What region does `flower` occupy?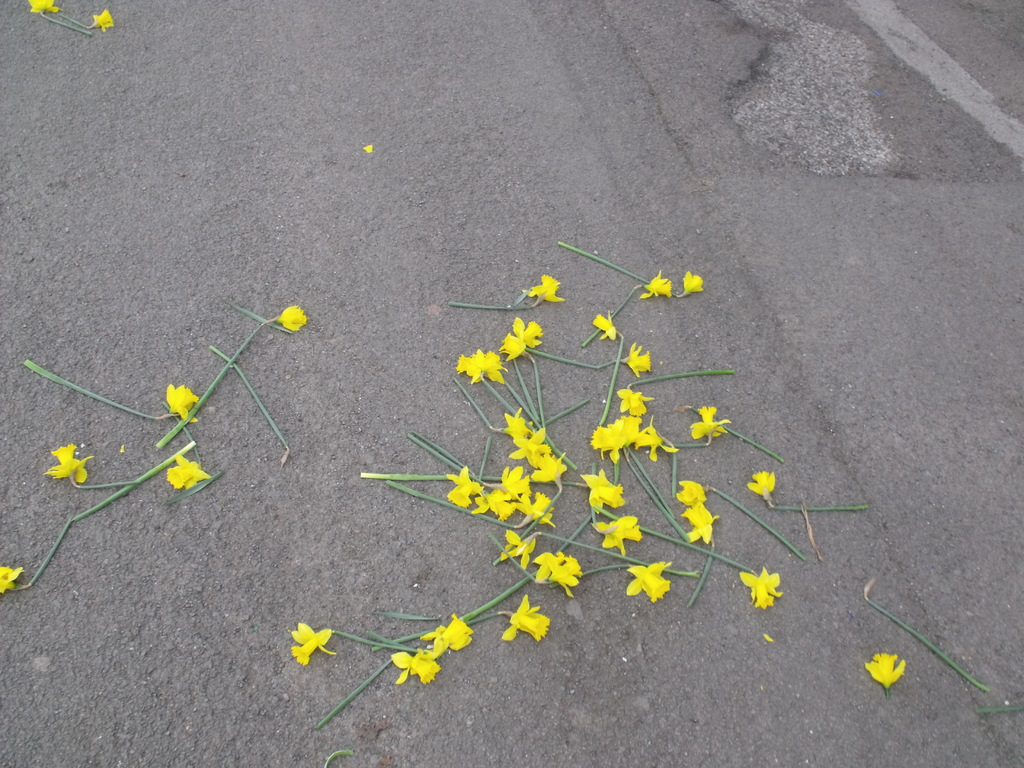
left=287, top=622, right=337, bottom=669.
